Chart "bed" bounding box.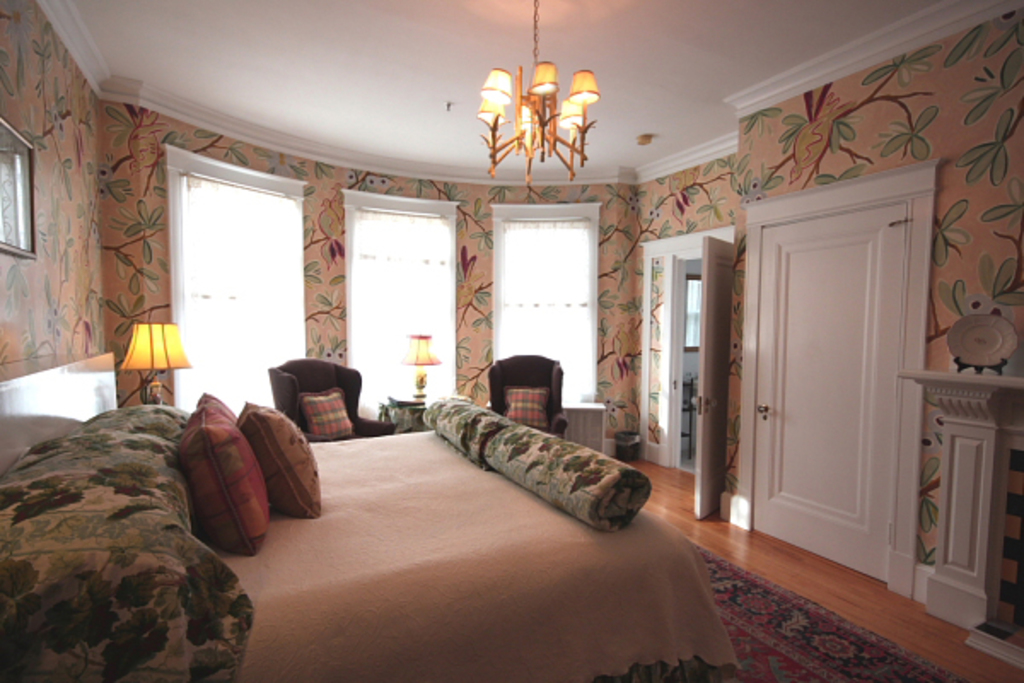
Charted: rect(2, 350, 748, 681).
